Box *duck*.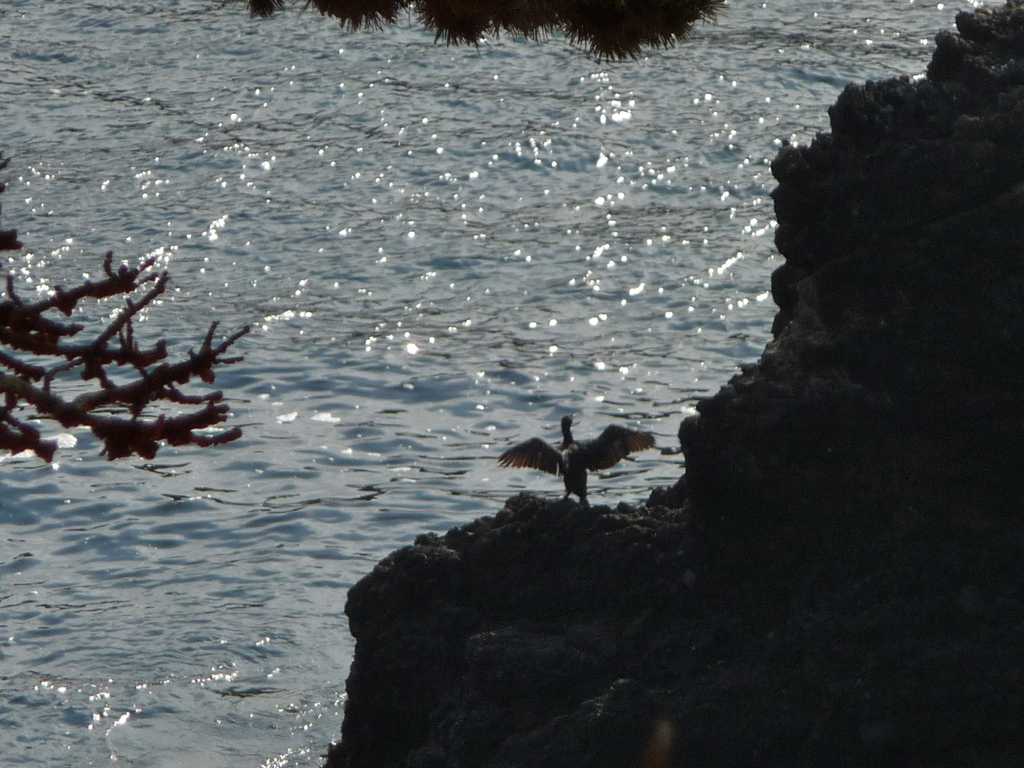
BBox(495, 407, 645, 498).
